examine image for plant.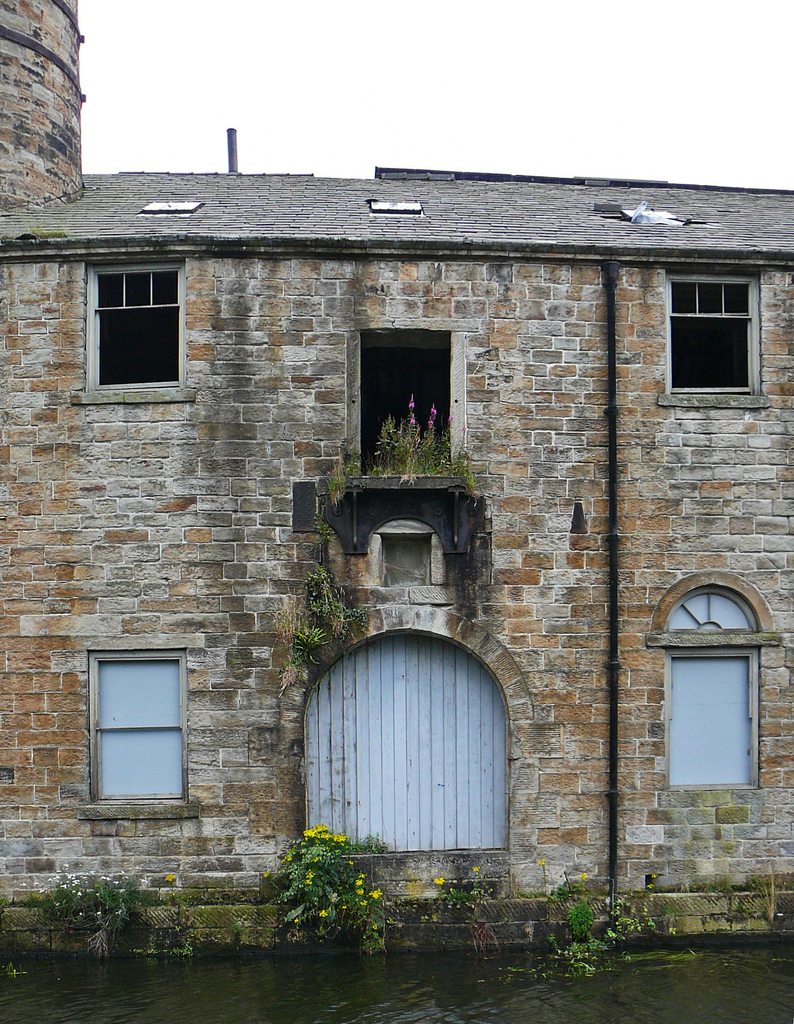
Examination result: {"x1": 556, "y1": 877, "x2": 664, "y2": 956}.
